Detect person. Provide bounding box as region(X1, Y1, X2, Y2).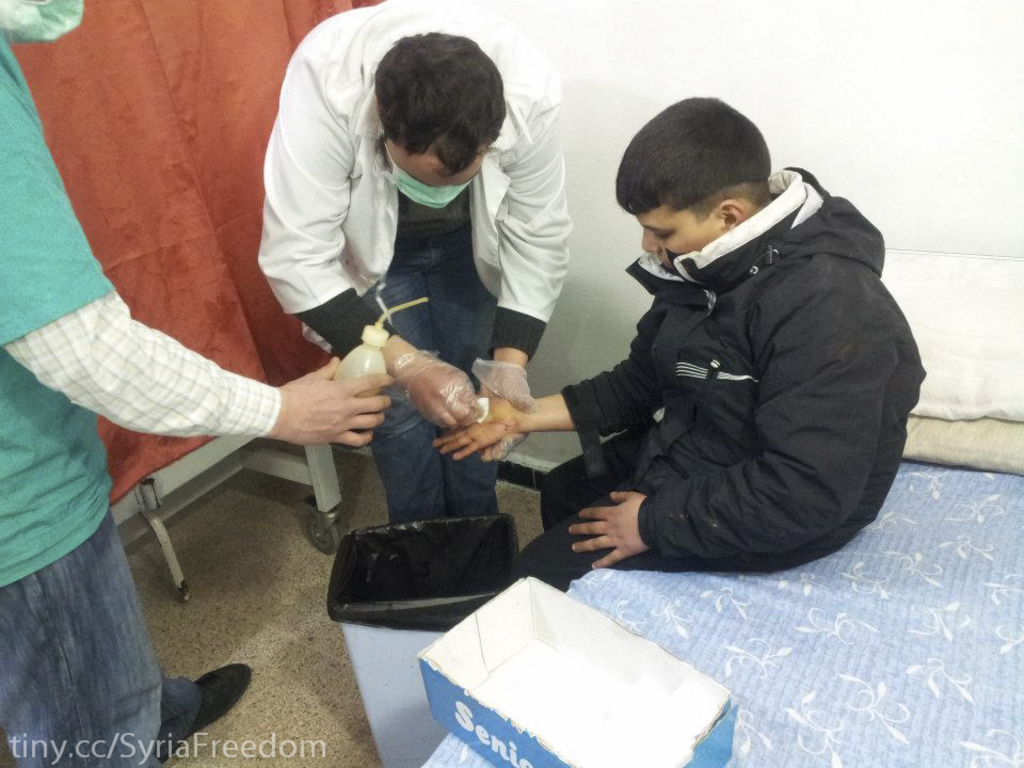
region(262, 0, 548, 565).
